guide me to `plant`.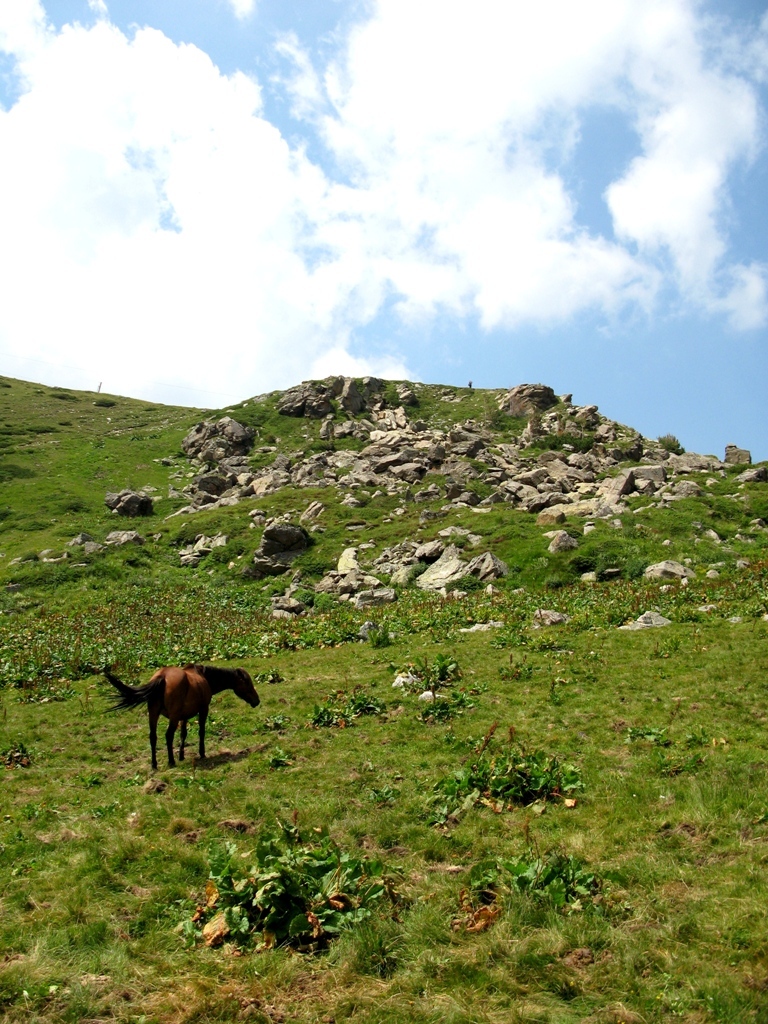
Guidance: bbox(672, 595, 697, 621).
